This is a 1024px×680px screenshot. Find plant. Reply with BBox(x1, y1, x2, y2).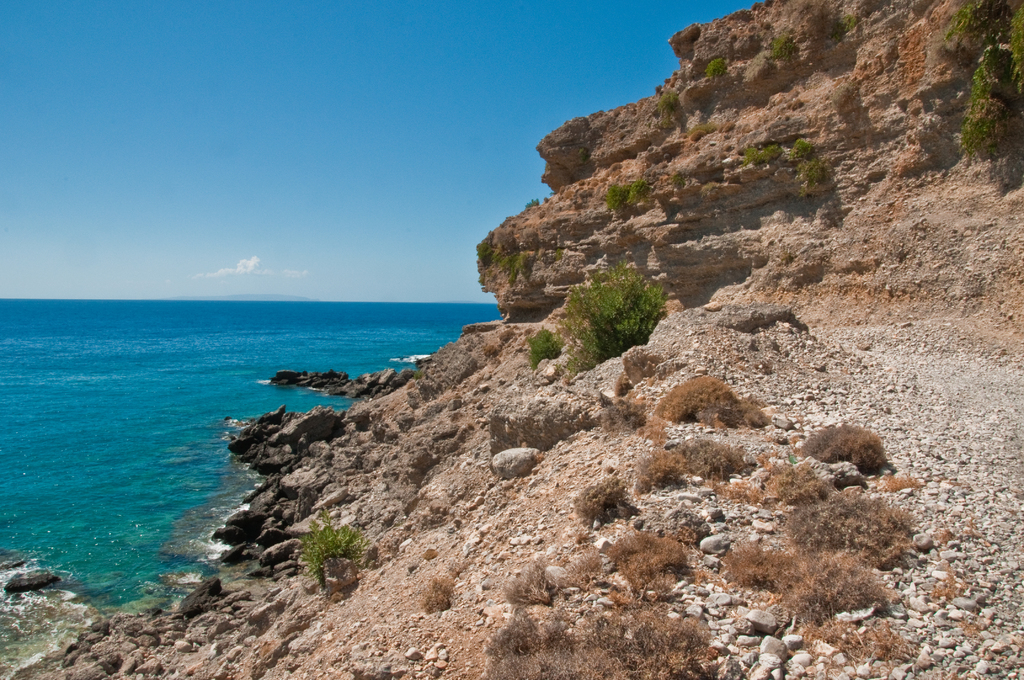
BBox(422, 576, 458, 618).
